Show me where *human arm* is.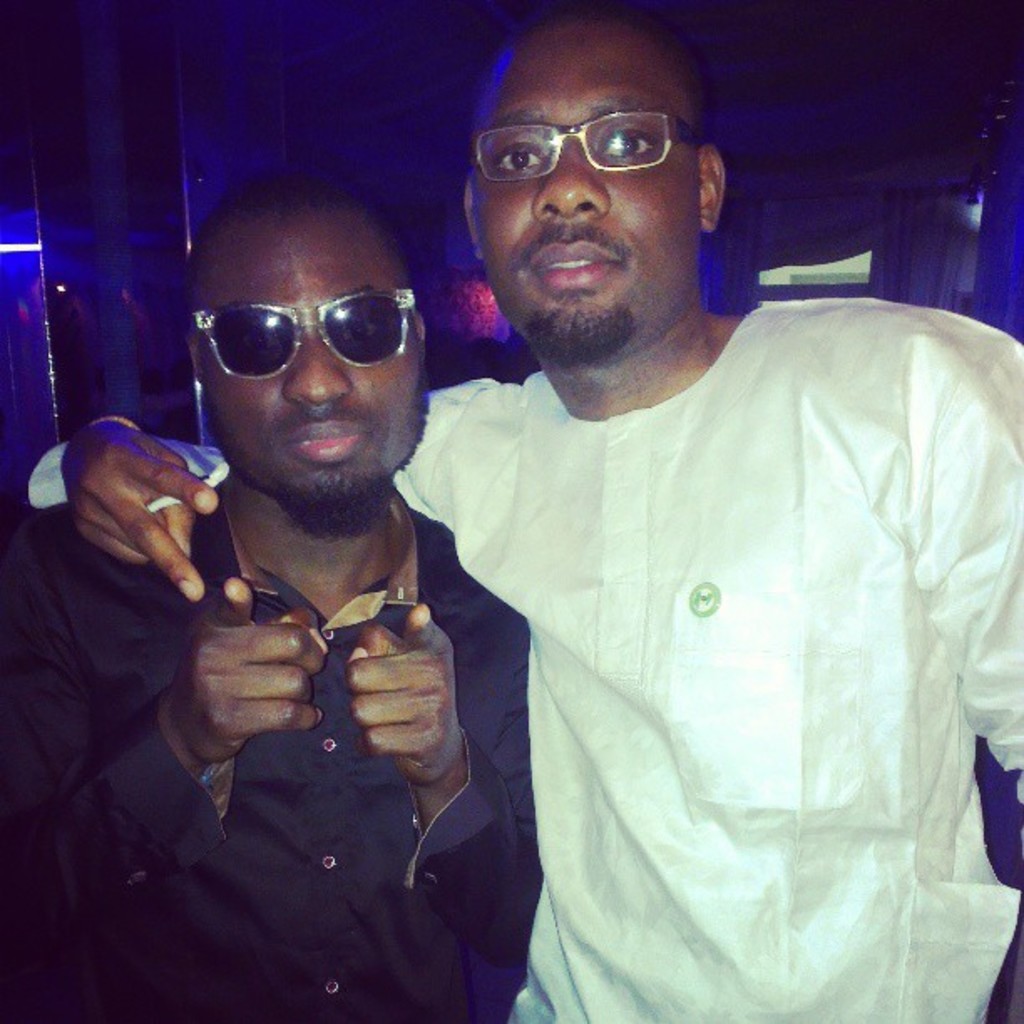
*human arm* is at x1=914, y1=345, x2=1022, y2=808.
